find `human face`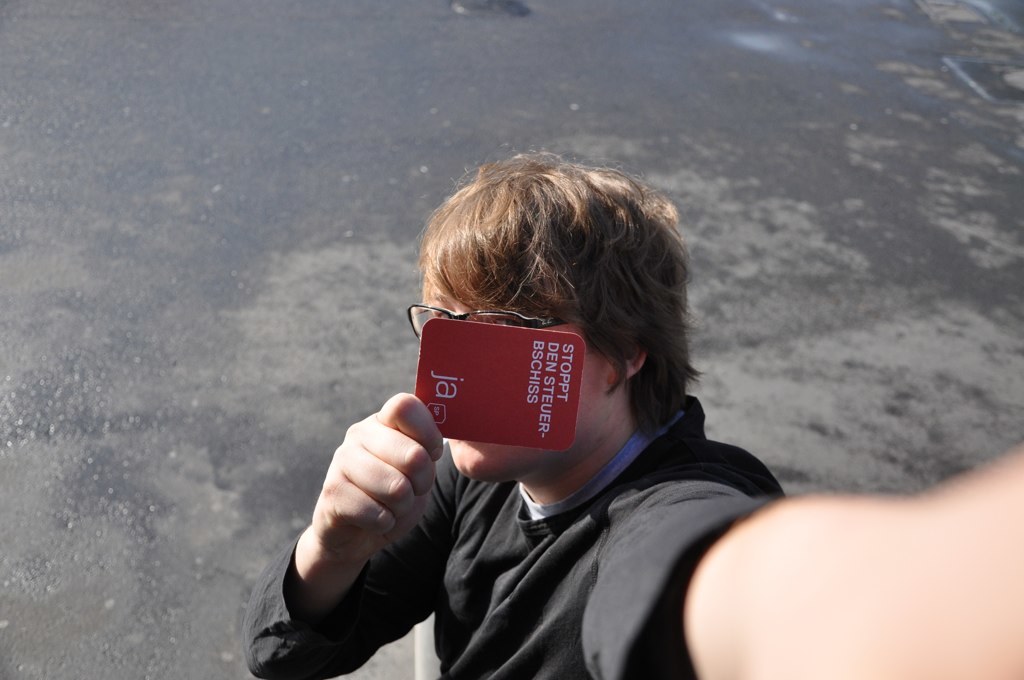
<bbox>405, 276, 598, 482</bbox>
